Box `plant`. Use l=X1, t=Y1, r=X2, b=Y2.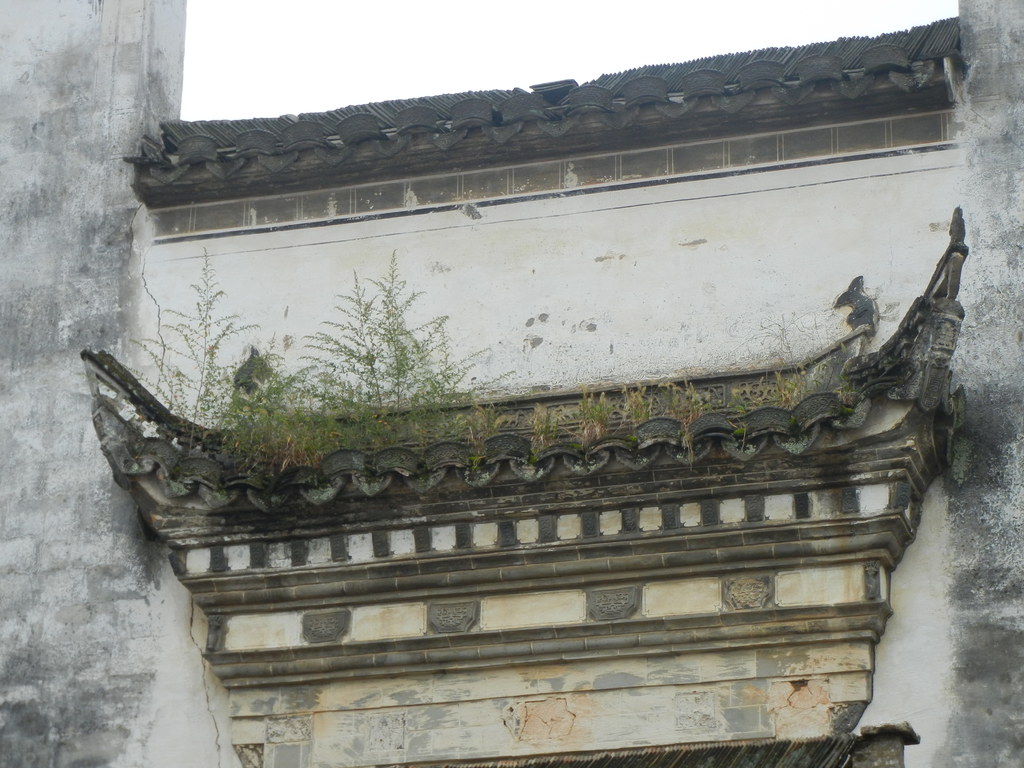
l=134, t=257, r=266, b=465.
